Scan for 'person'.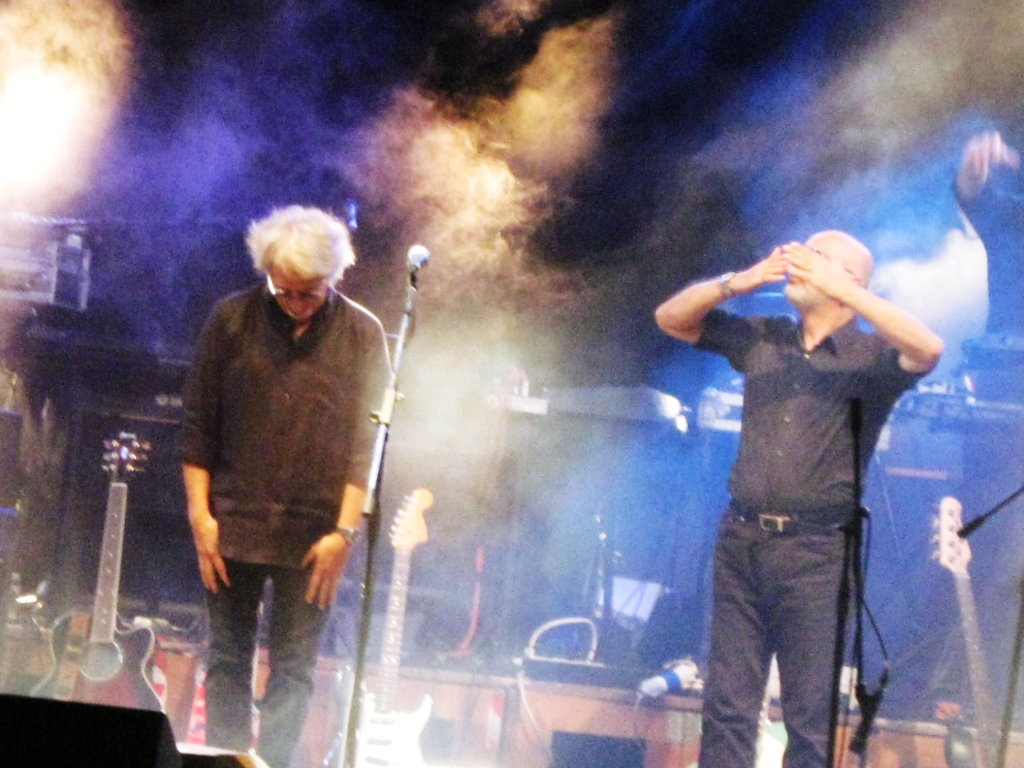
Scan result: bbox=[171, 204, 397, 767].
